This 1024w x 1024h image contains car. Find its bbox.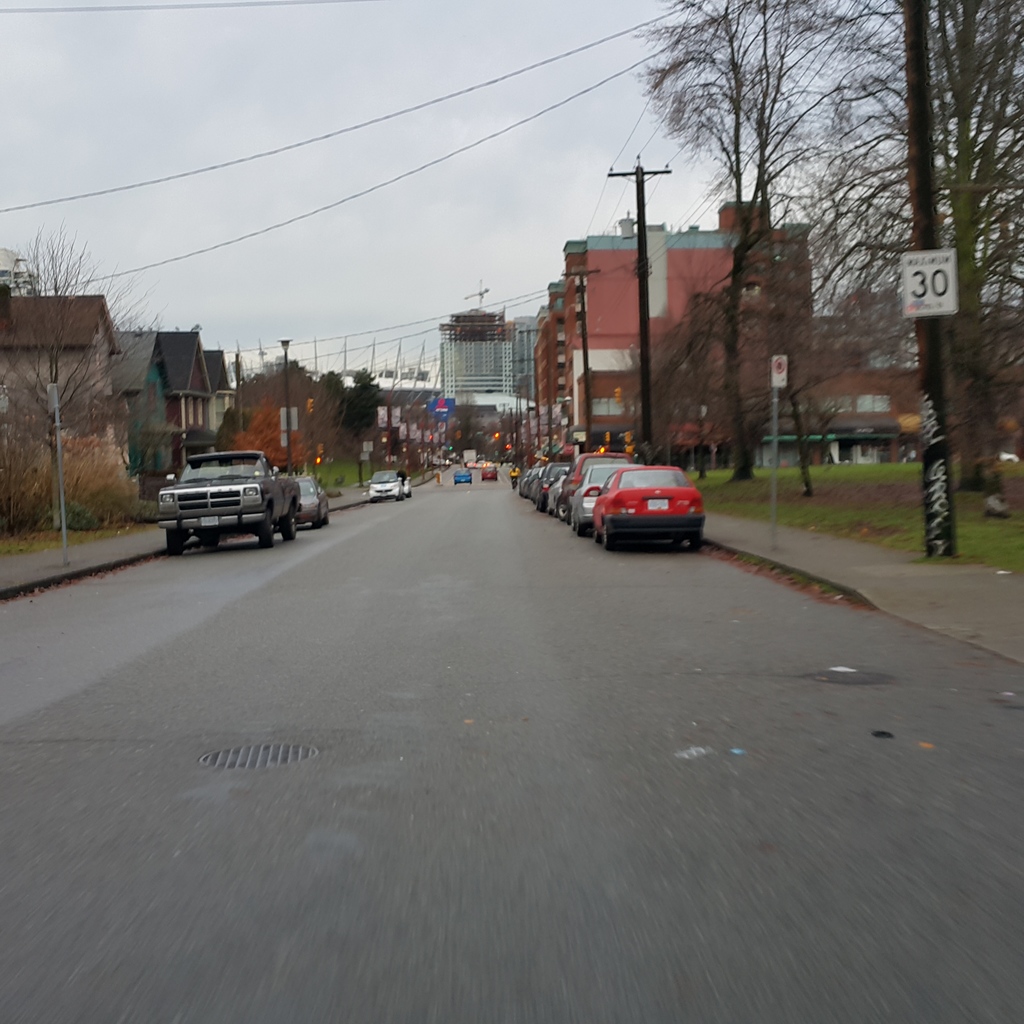
BBox(480, 461, 501, 480).
